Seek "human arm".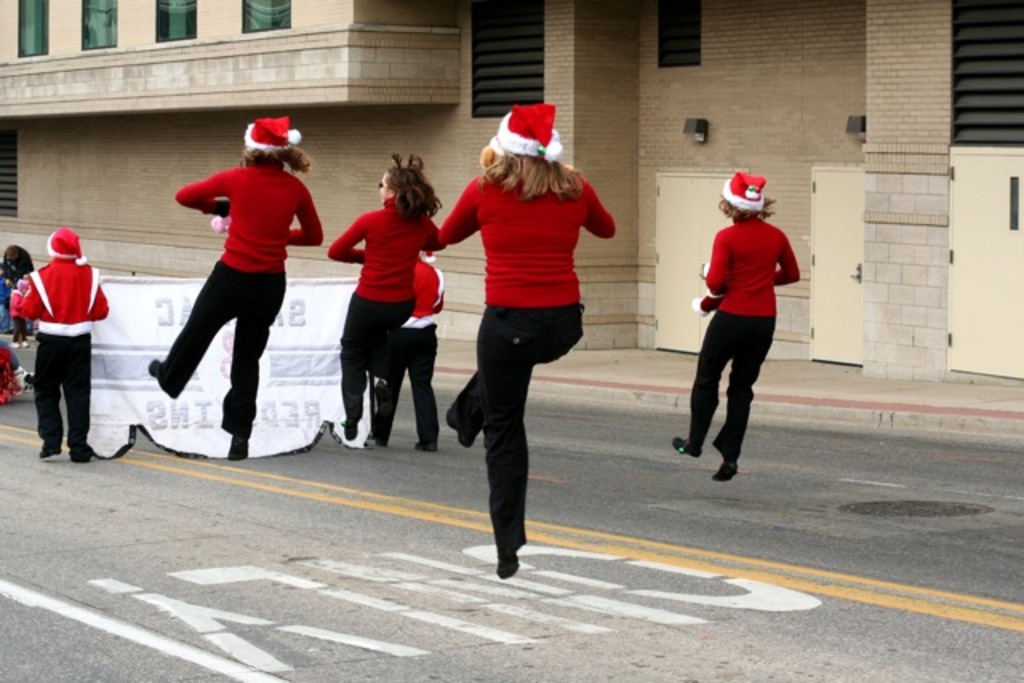
[left=434, top=264, right=450, bottom=320].
